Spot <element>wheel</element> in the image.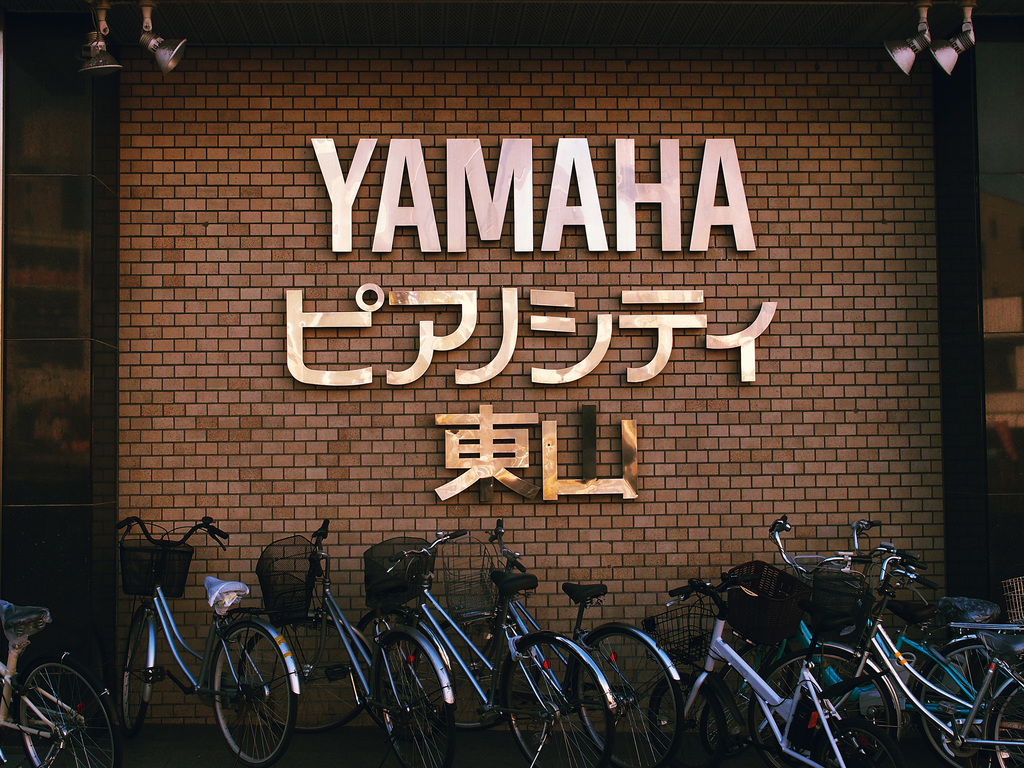
<element>wheel</element> found at box=[374, 633, 454, 767].
